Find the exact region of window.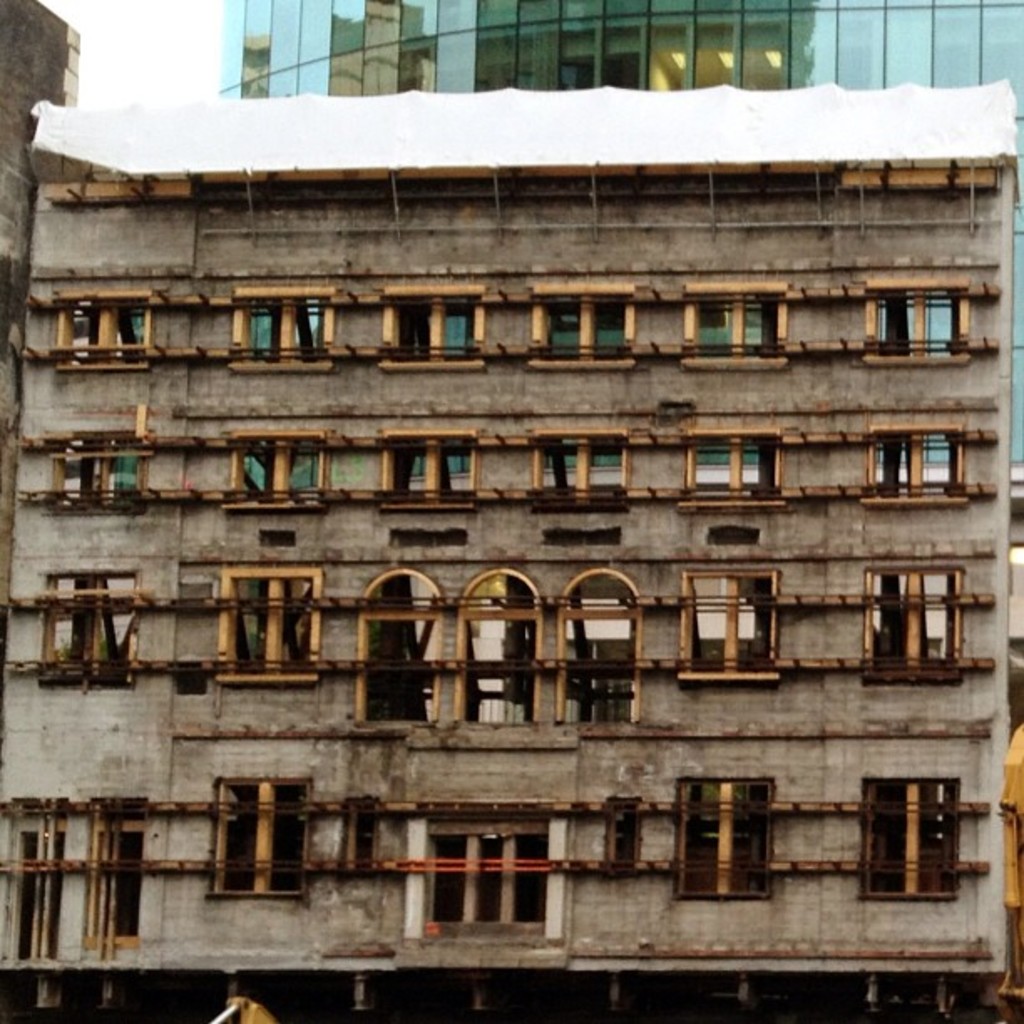
Exact region: 860:559:967:679.
